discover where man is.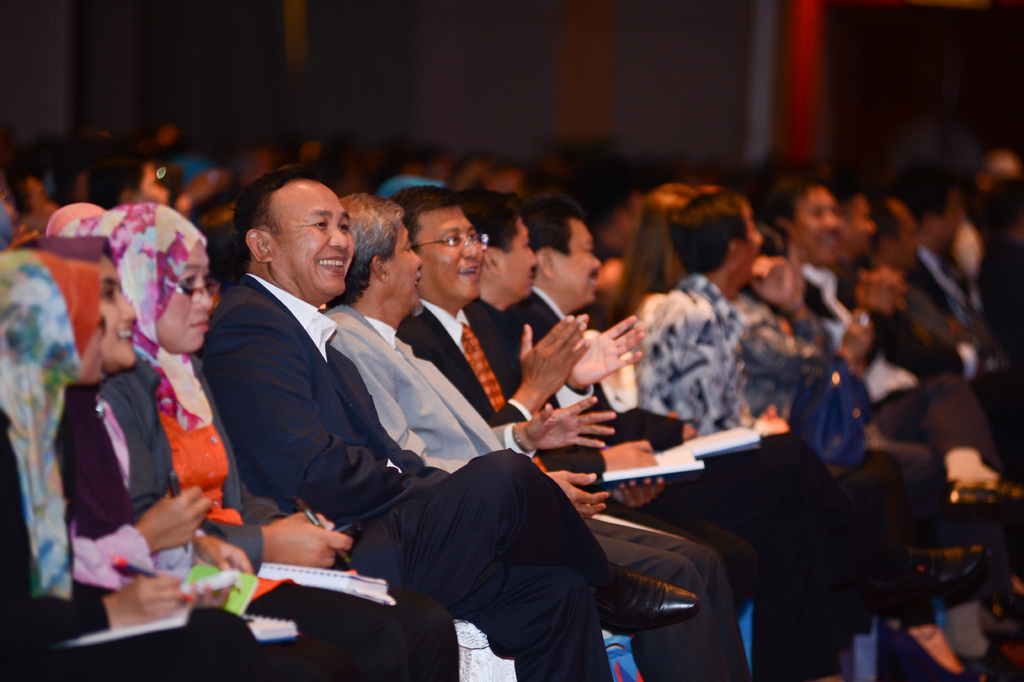
Discovered at l=320, t=196, r=754, b=681.
